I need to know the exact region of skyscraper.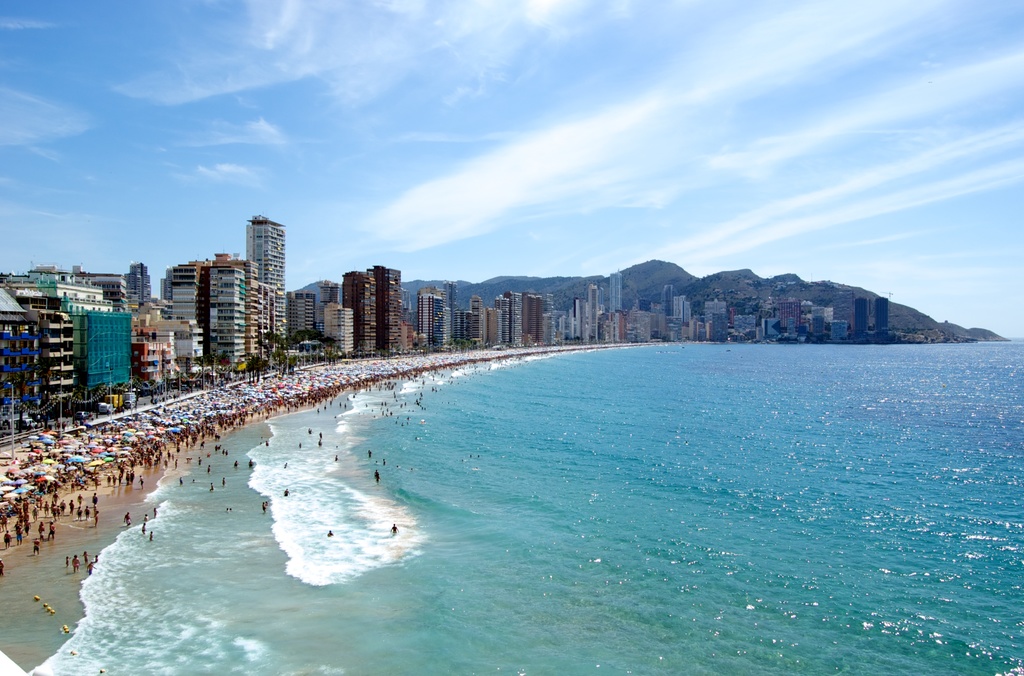
Region: [x1=472, y1=293, x2=489, y2=348].
